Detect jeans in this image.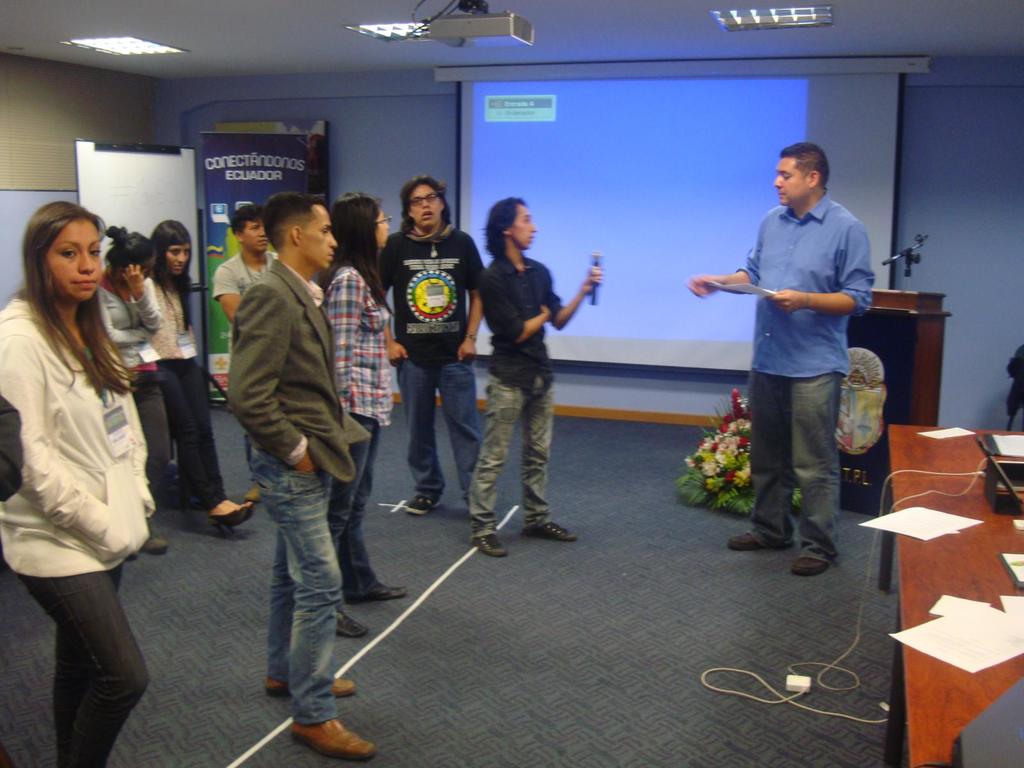
Detection: 14:579:143:767.
